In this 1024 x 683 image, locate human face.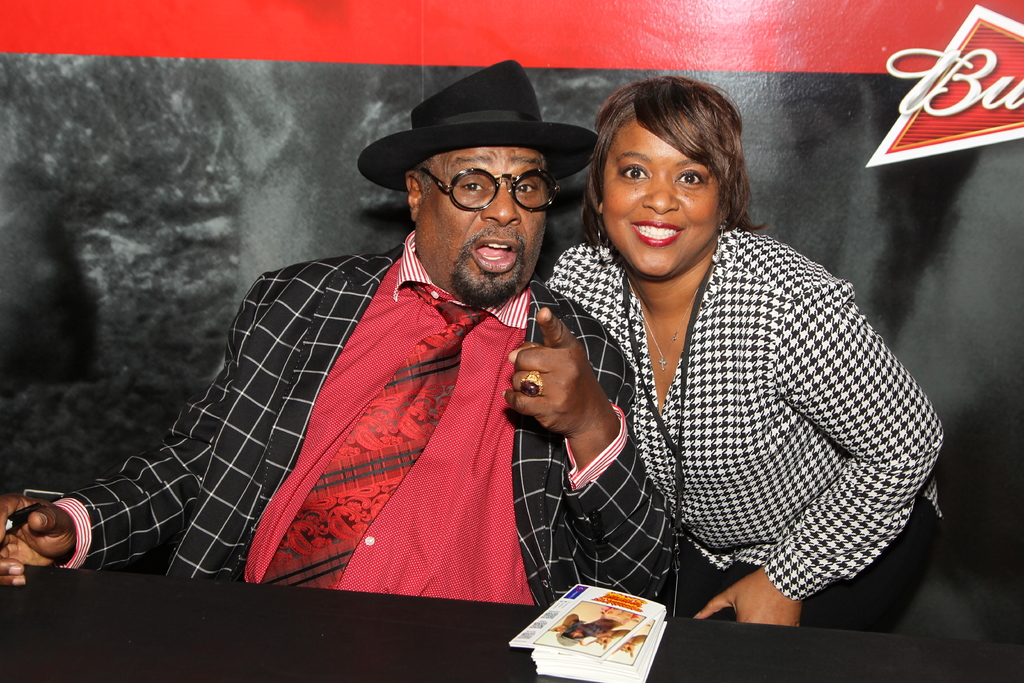
Bounding box: [604, 128, 720, 274].
